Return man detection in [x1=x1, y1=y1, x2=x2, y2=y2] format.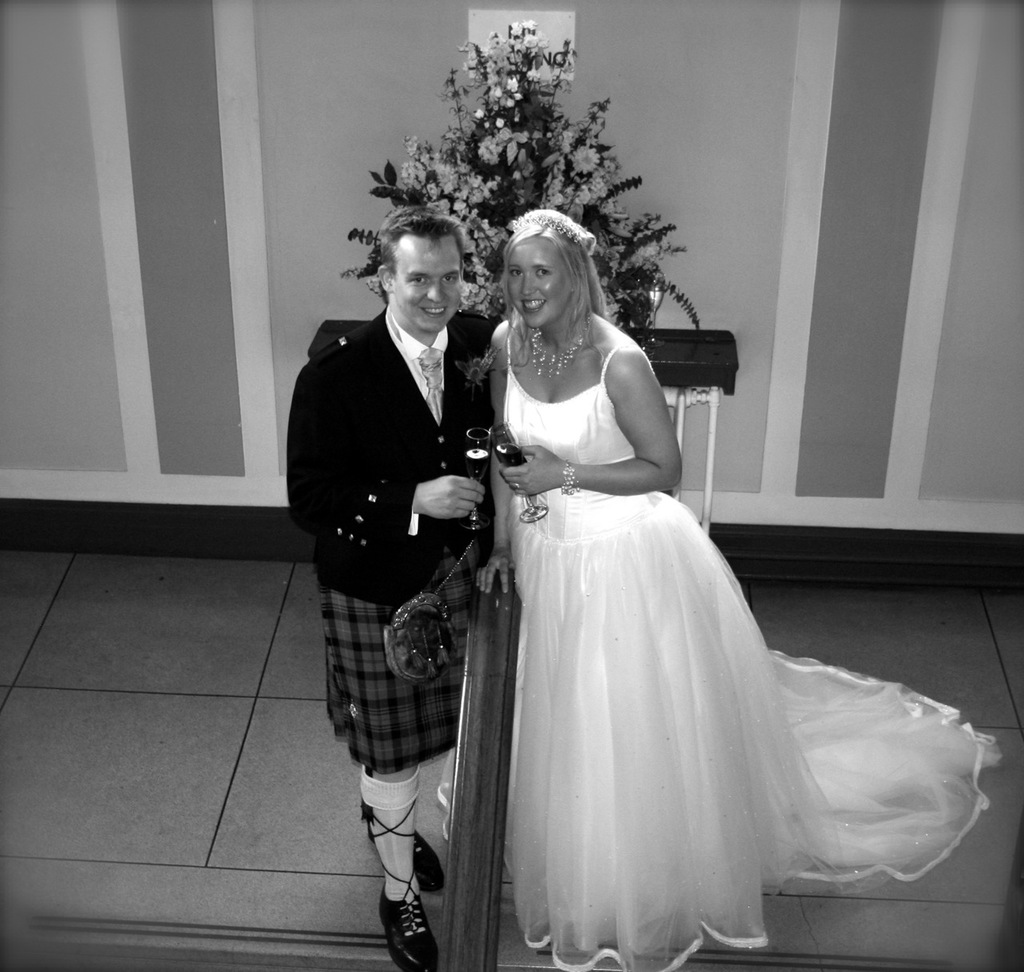
[x1=293, y1=190, x2=528, y2=919].
